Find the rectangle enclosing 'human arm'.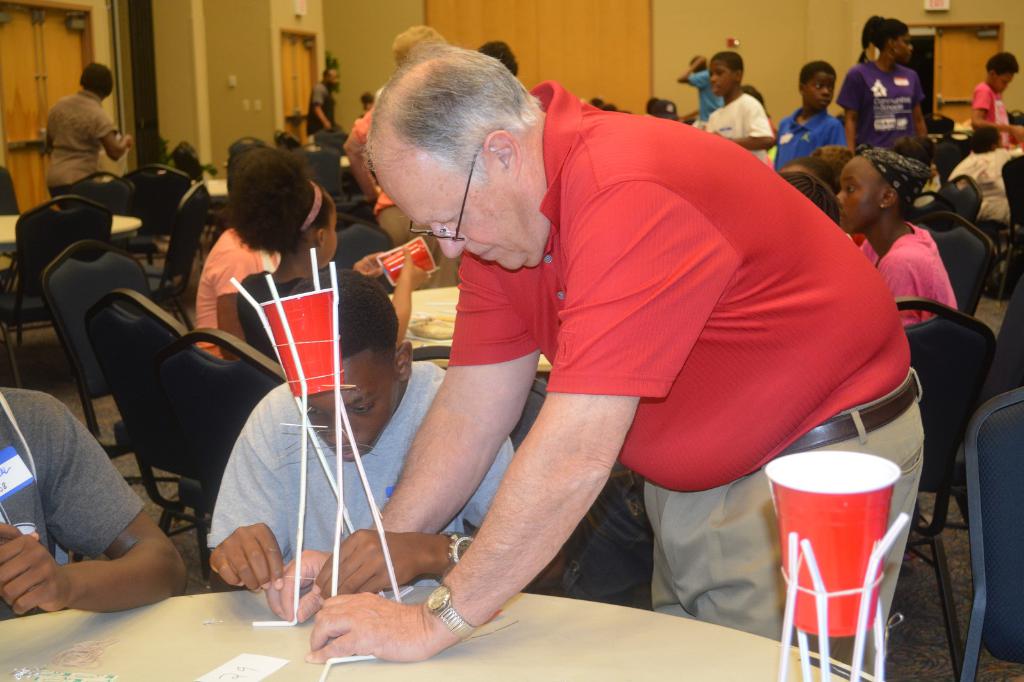
(95, 105, 140, 160).
